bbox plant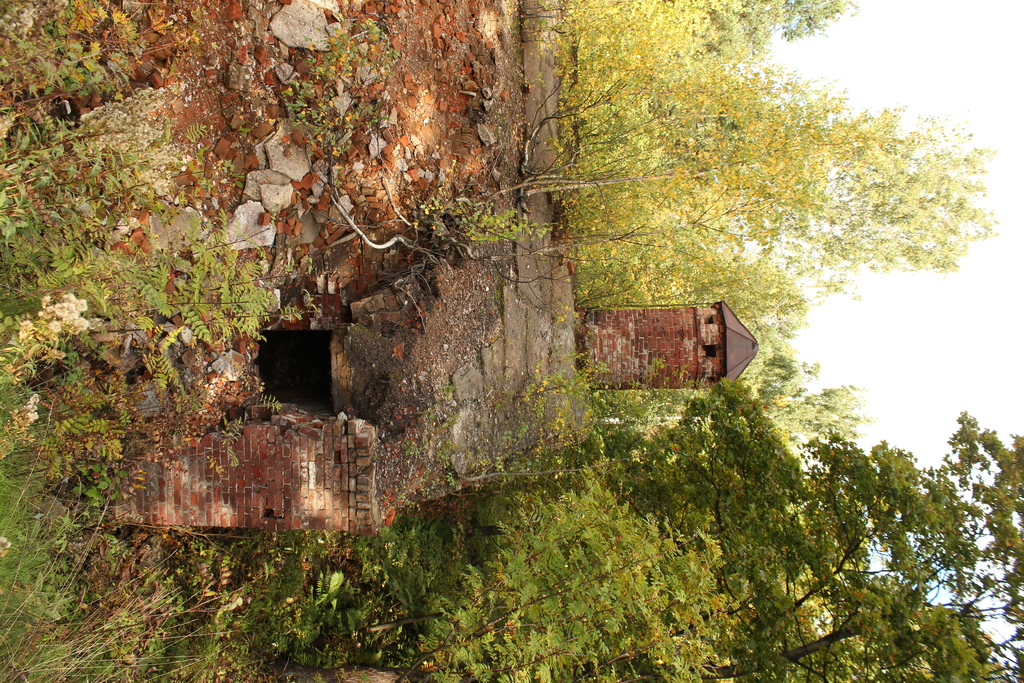
[403,193,560,242]
